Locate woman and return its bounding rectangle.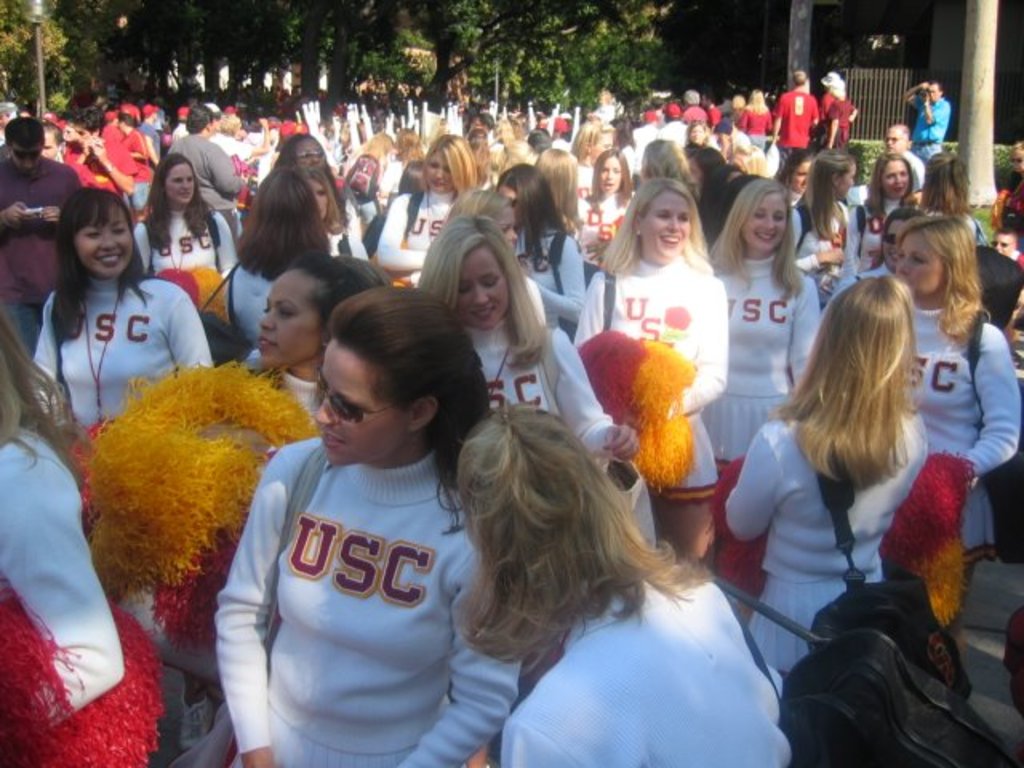
BBox(376, 138, 478, 286).
